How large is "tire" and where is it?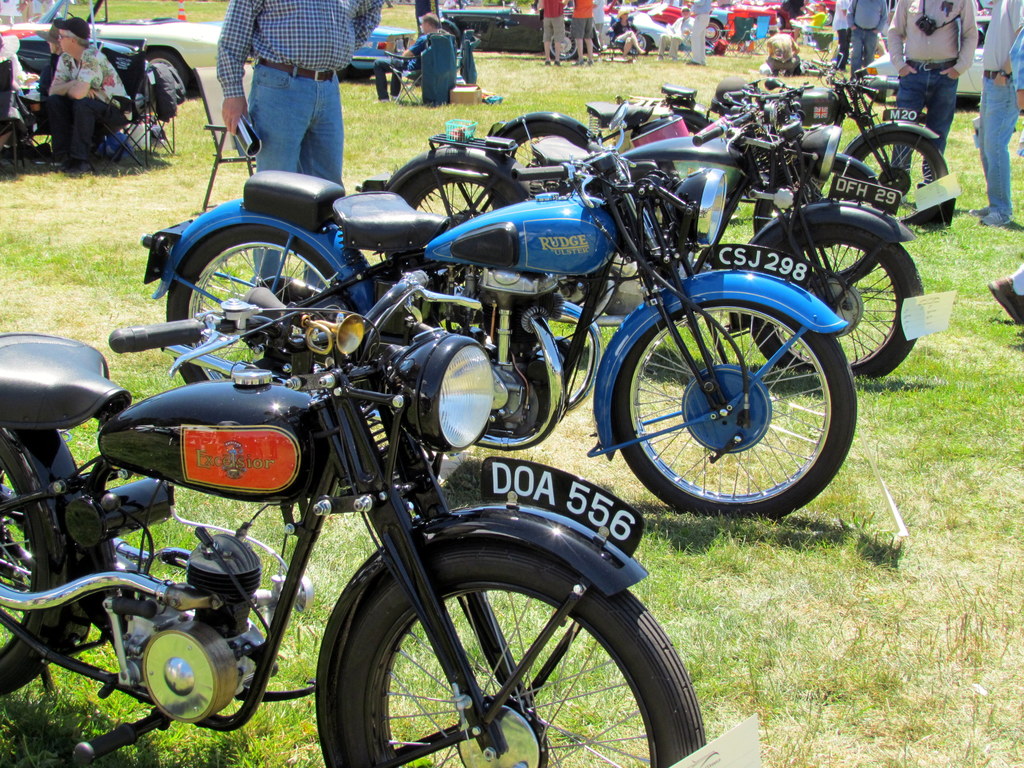
Bounding box: left=388, top=69, right=404, bottom=97.
